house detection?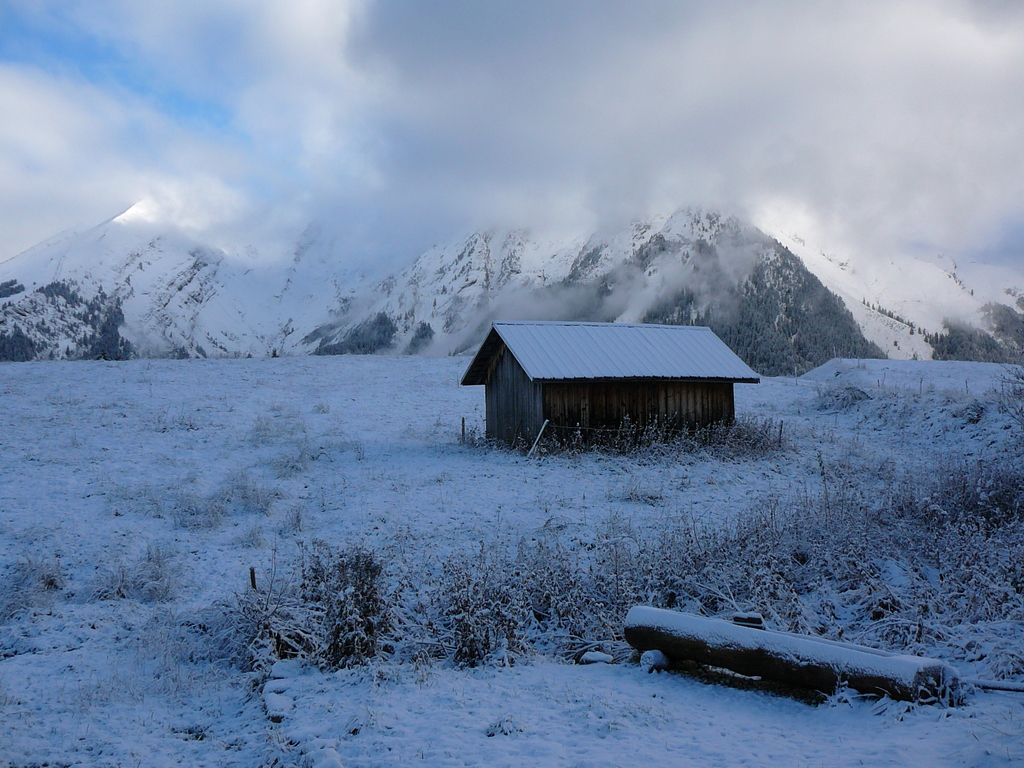
bbox(453, 312, 764, 451)
